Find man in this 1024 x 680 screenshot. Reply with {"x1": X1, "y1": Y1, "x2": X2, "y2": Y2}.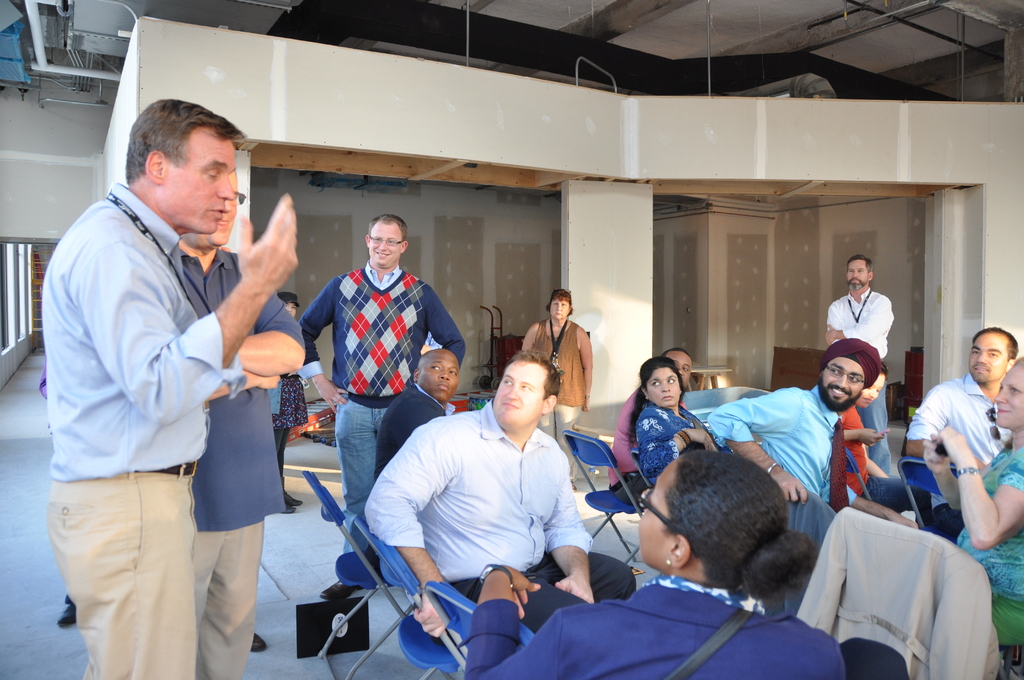
{"x1": 906, "y1": 320, "x2": 1016, "y2": 523}.
